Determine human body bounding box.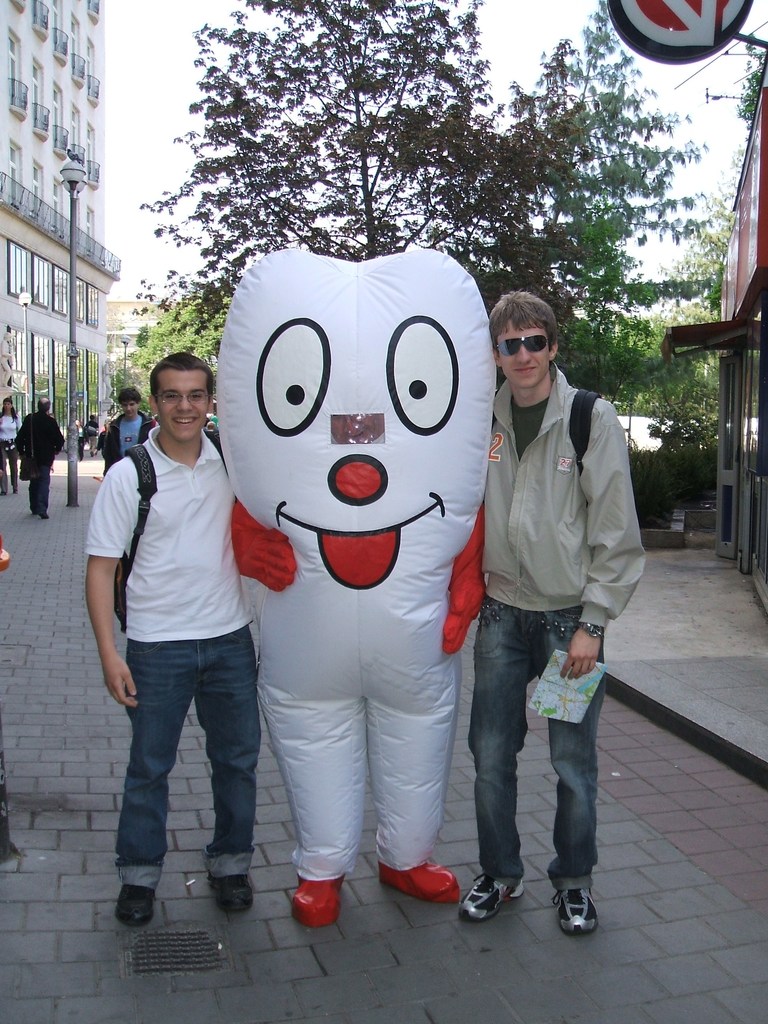
Determined: 446,357,648,943.
